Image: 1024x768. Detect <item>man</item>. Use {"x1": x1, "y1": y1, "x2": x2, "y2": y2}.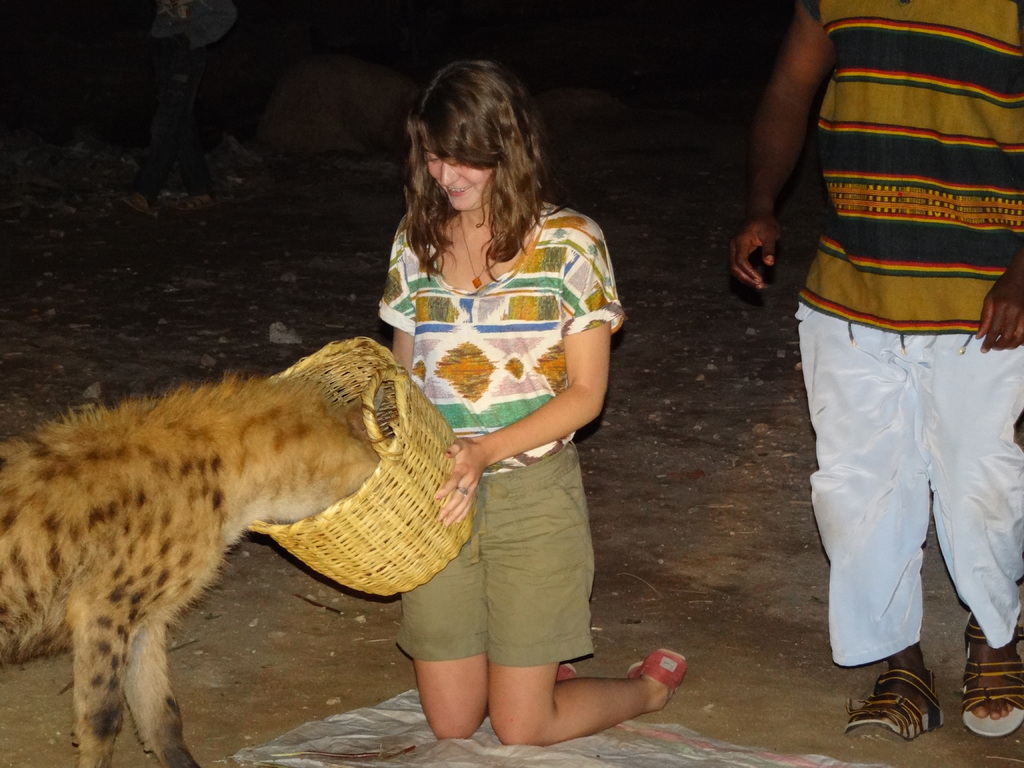
{"x1": 749, "y1": 1, "x2": 1023, "y2": 699}.
